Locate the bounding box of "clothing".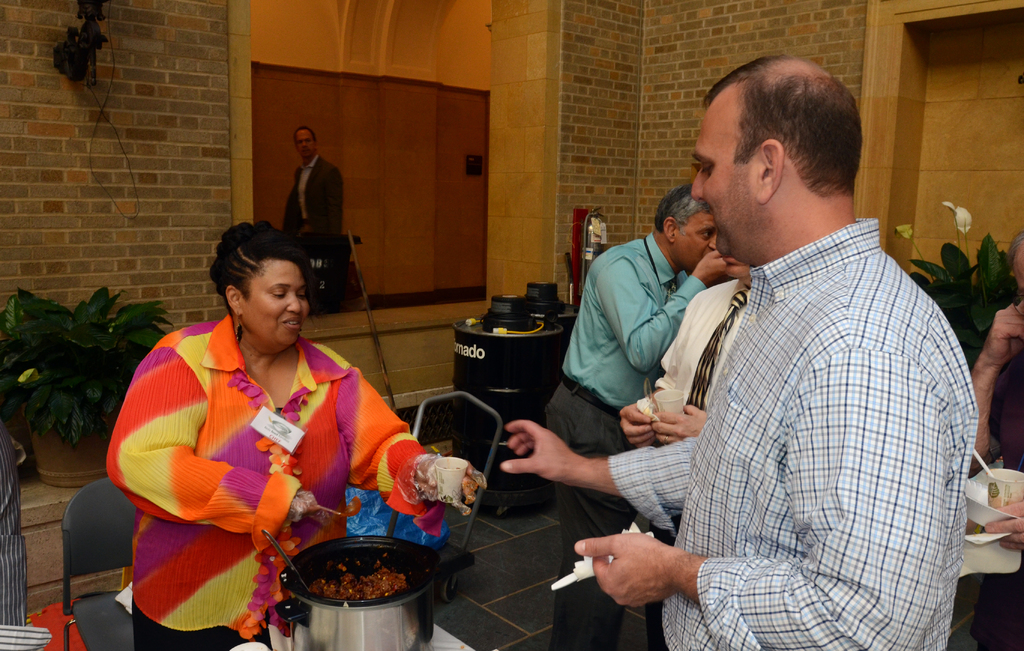
Bounding box: {"x1": 122, "y1": 312, "x2": 432, "y2": 613}.
